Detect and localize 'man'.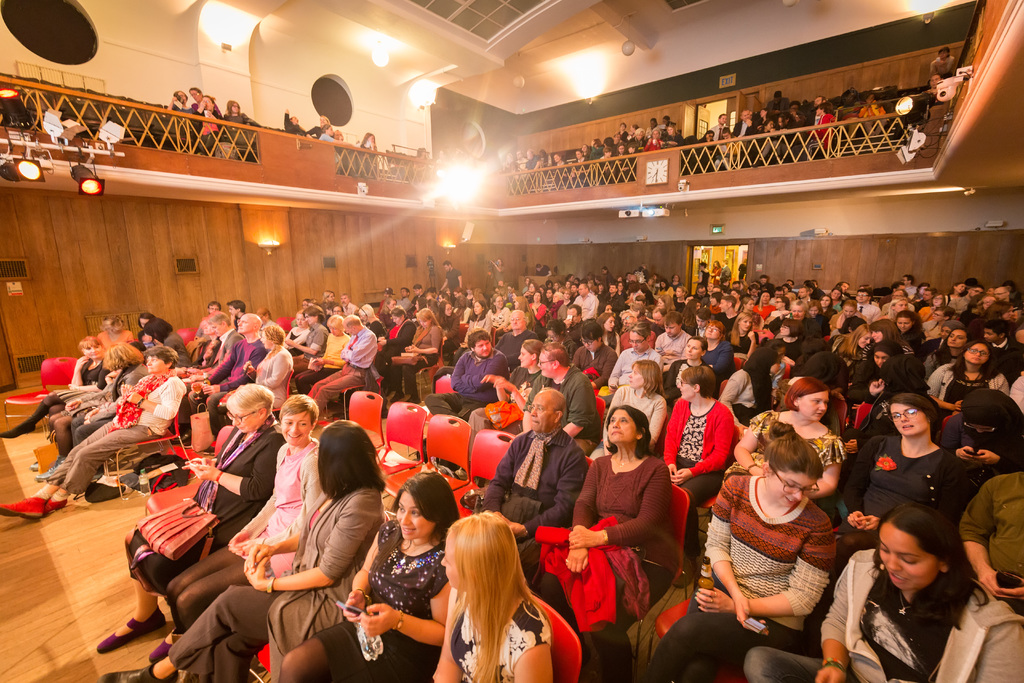
Localized at 601/266/616/285.
